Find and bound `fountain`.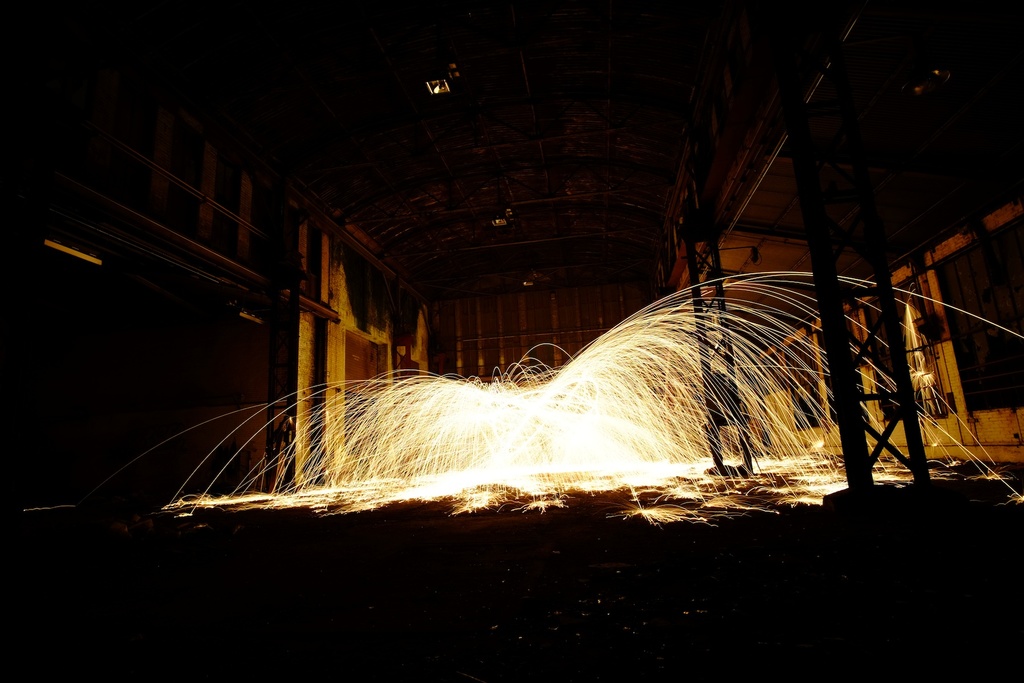
Bound: (77,265,1023,536).
